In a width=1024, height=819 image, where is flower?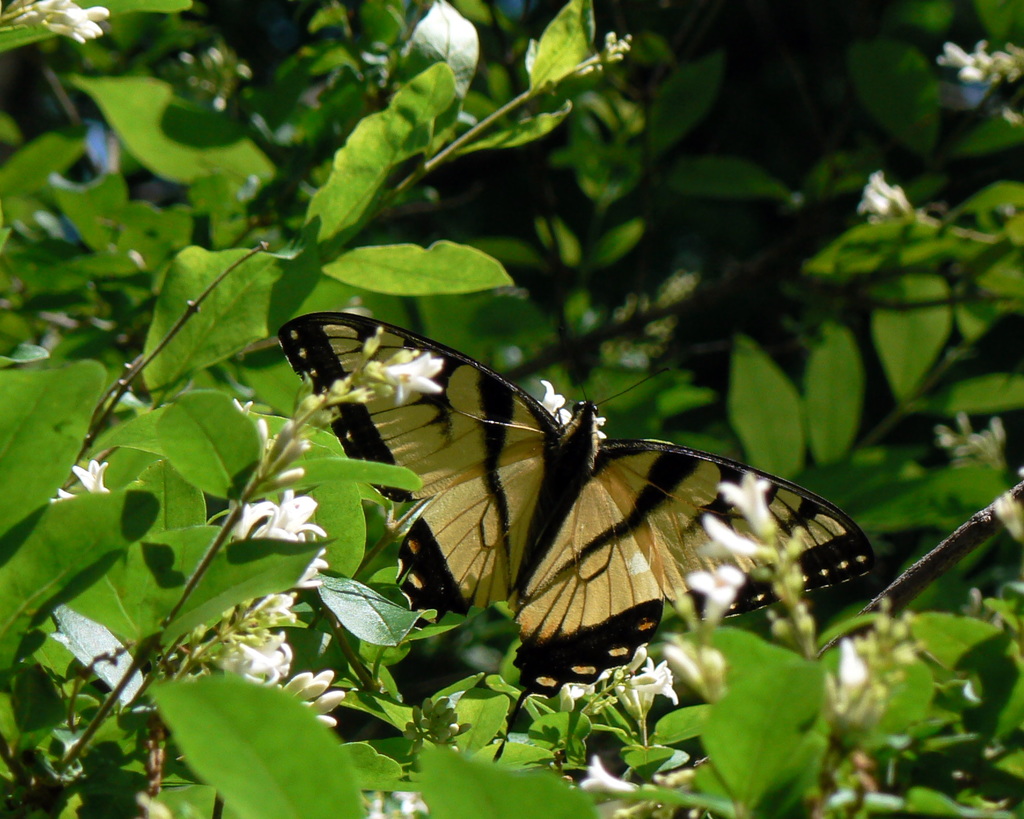
[left=51, top=486, right=69, bottom=507].
